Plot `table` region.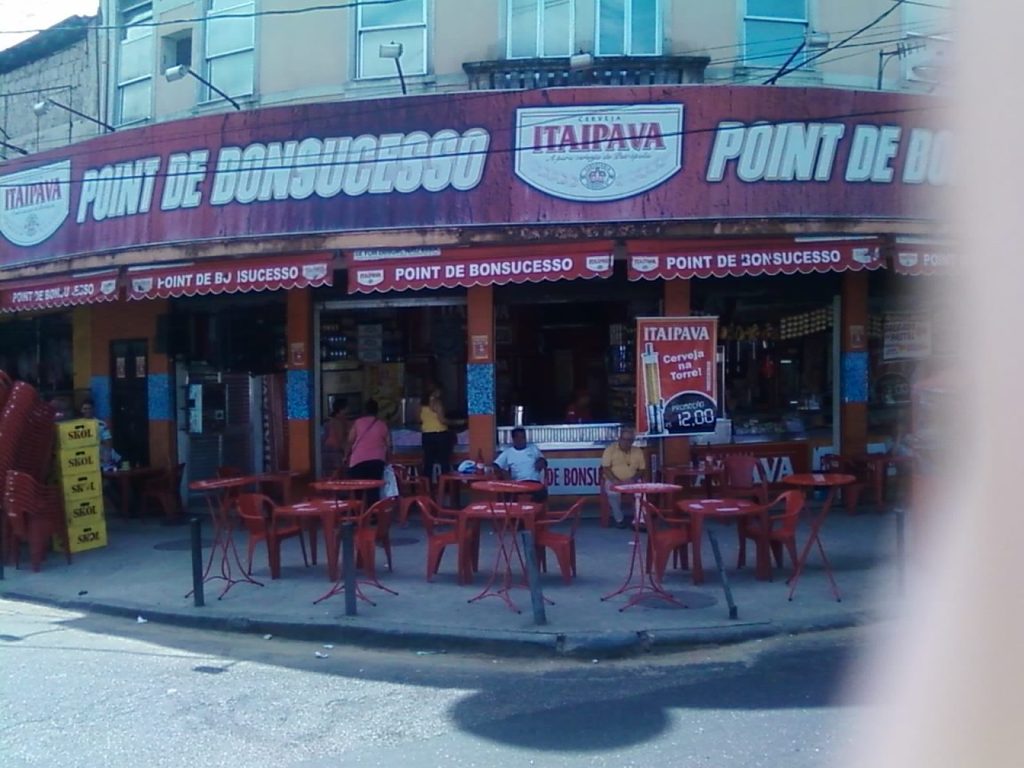
Plotted at region(184, 479, 266, 605).
